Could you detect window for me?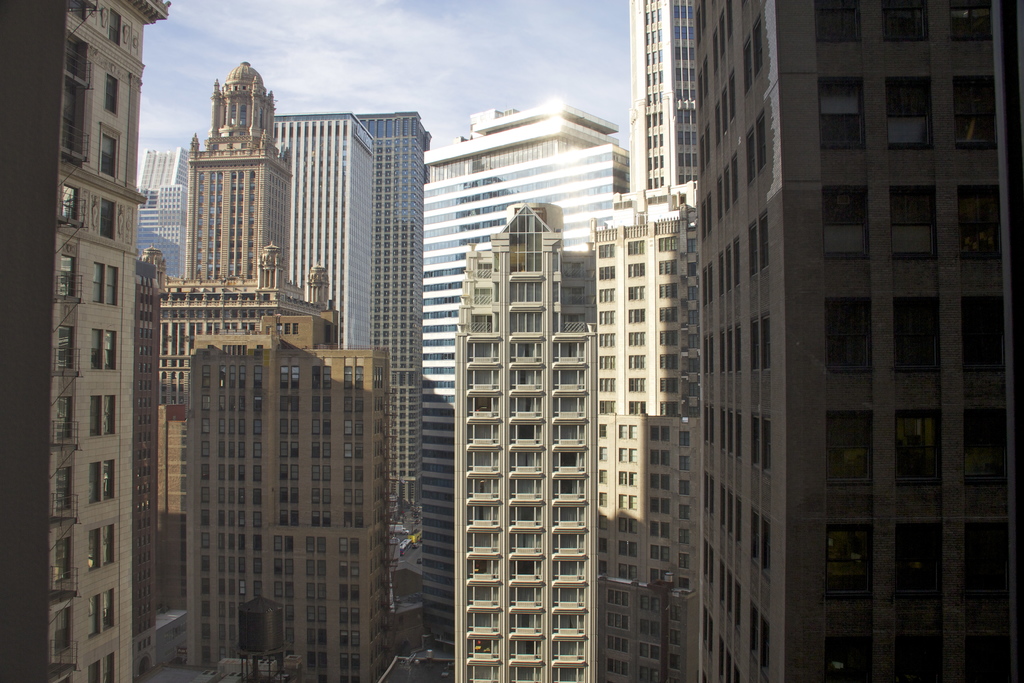
Detection result: left=63, top=183, right=84, bottom=222.
